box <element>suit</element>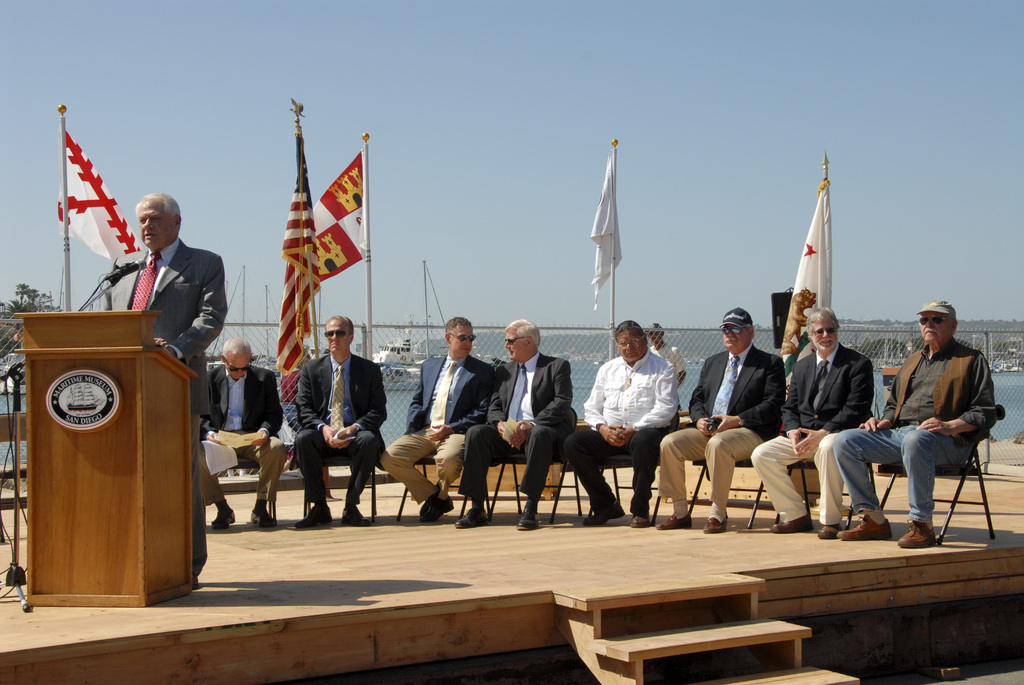
<bbox>385, 348, 502, 514</bbox>
